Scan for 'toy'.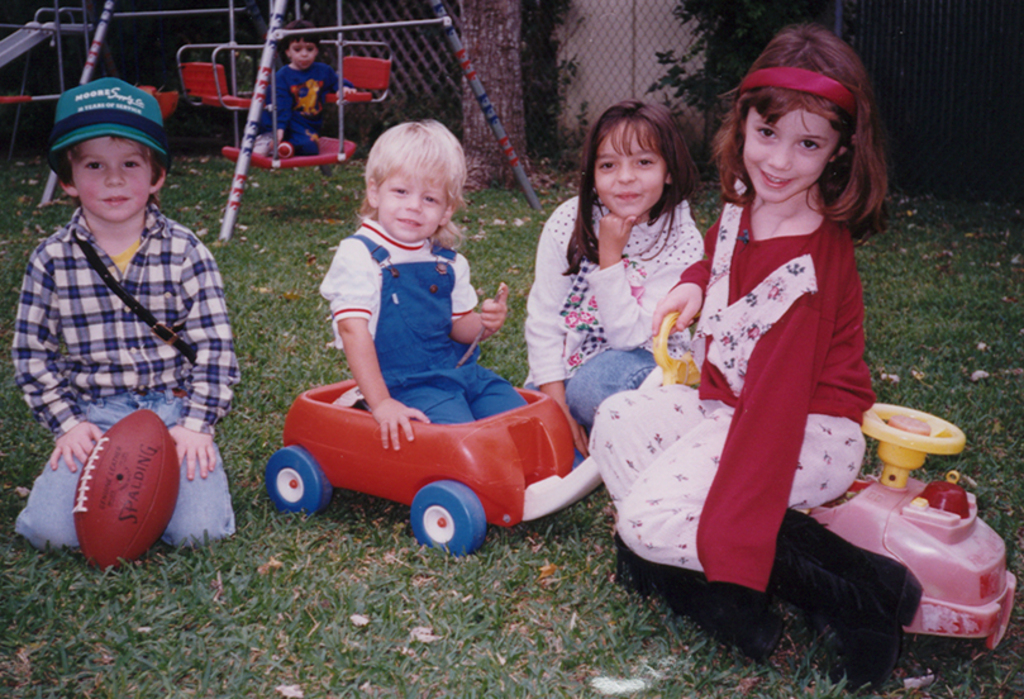
Scan result: [x1=66, y1=404, x2=195, y2=585].
